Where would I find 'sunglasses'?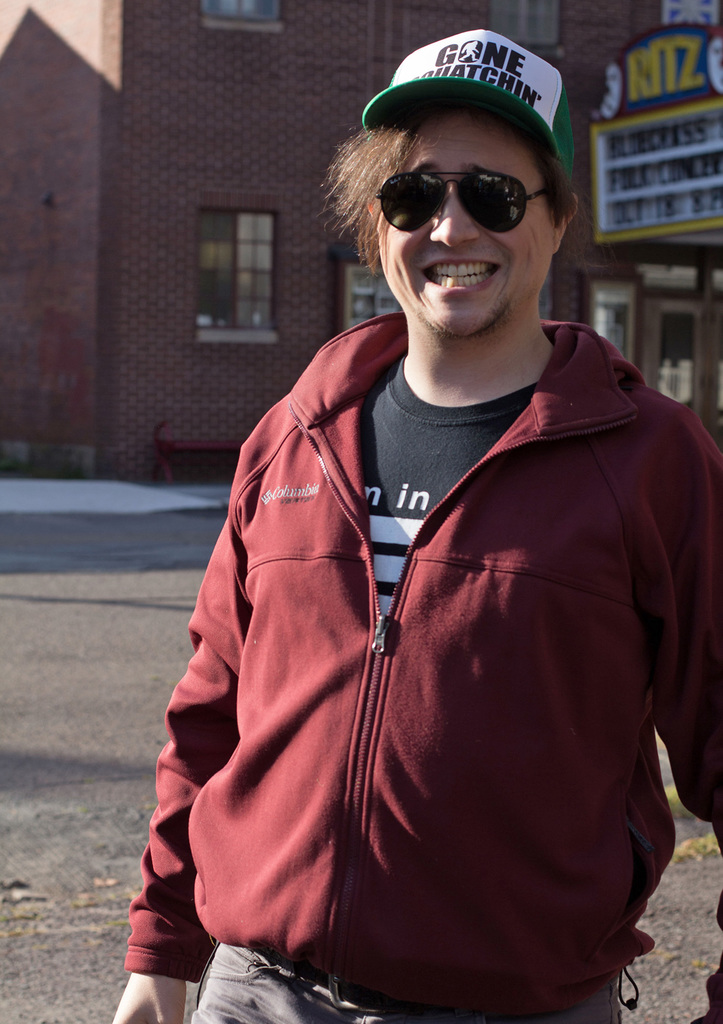
At locate(380, 175, 551, 235).
